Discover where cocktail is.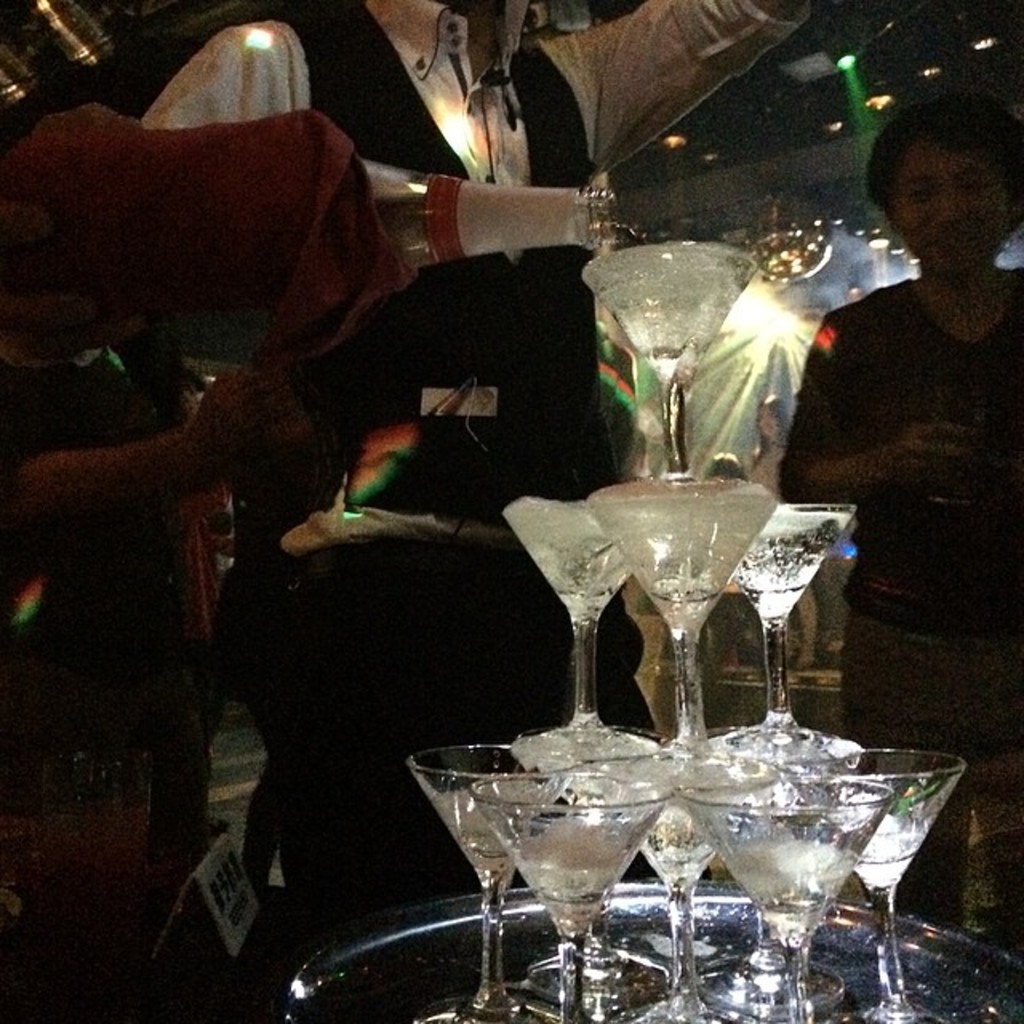
Discovered at (400, 742, 579, 1022).
